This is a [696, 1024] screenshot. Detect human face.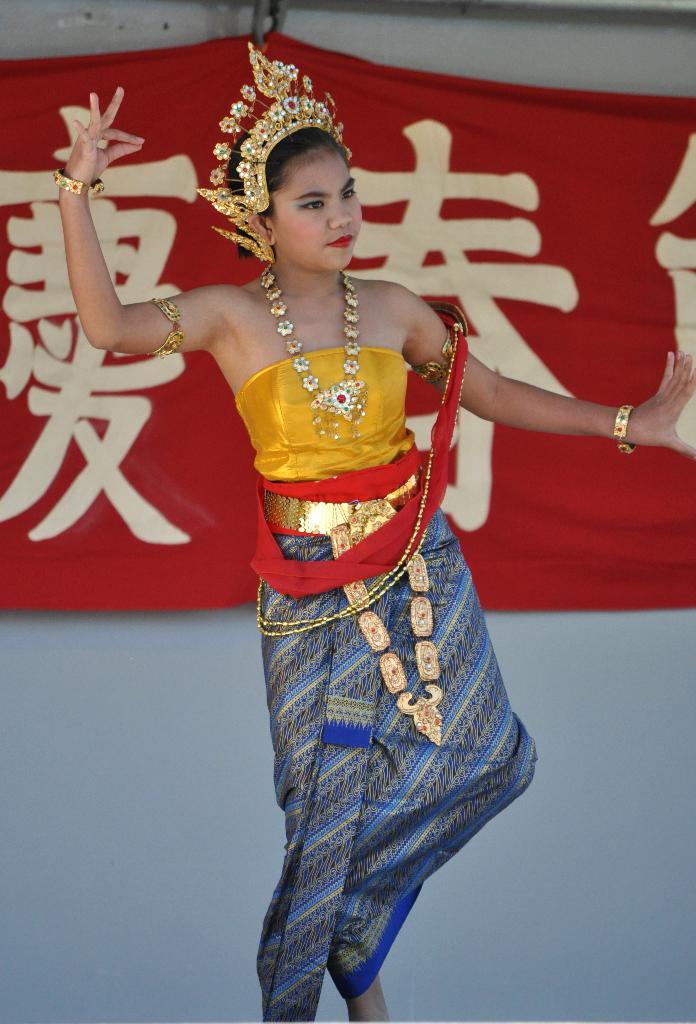
bbox=(271, 164, 364, 265).
